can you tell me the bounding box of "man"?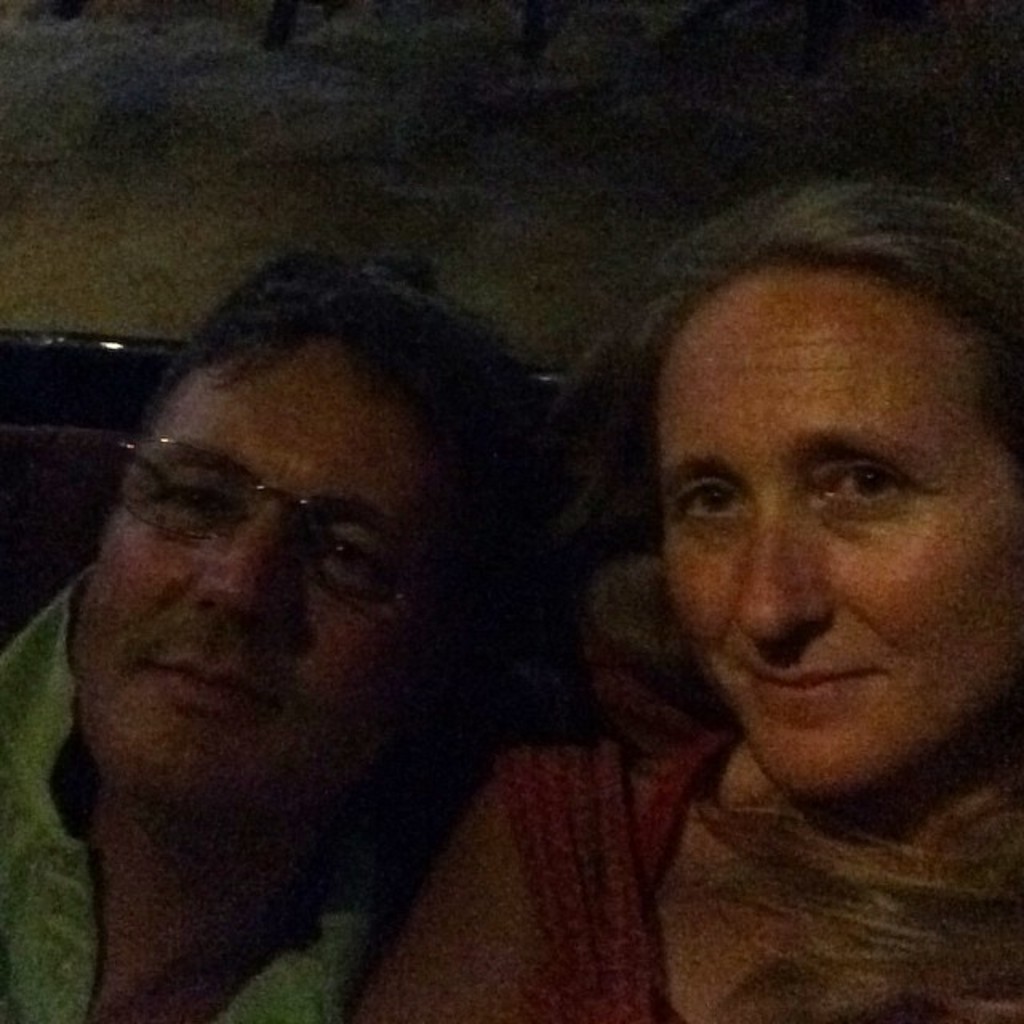
l=0, t=301, r=619, b=1006.
